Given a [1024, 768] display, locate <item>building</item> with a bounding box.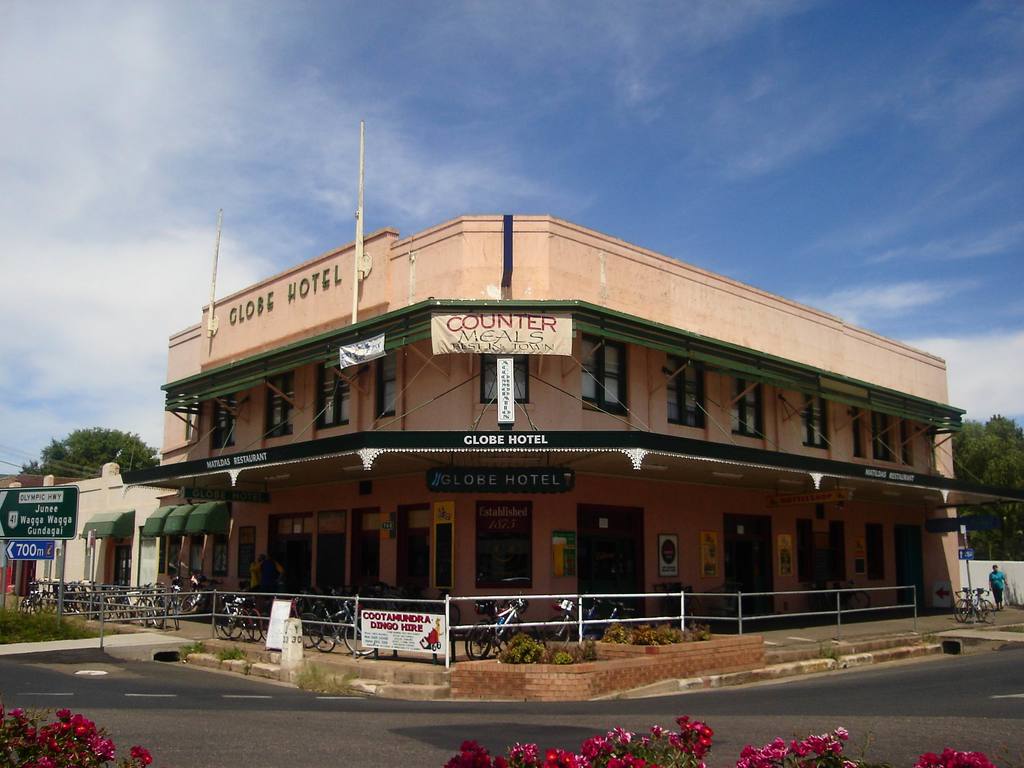
Located: 38/463/177/605.
